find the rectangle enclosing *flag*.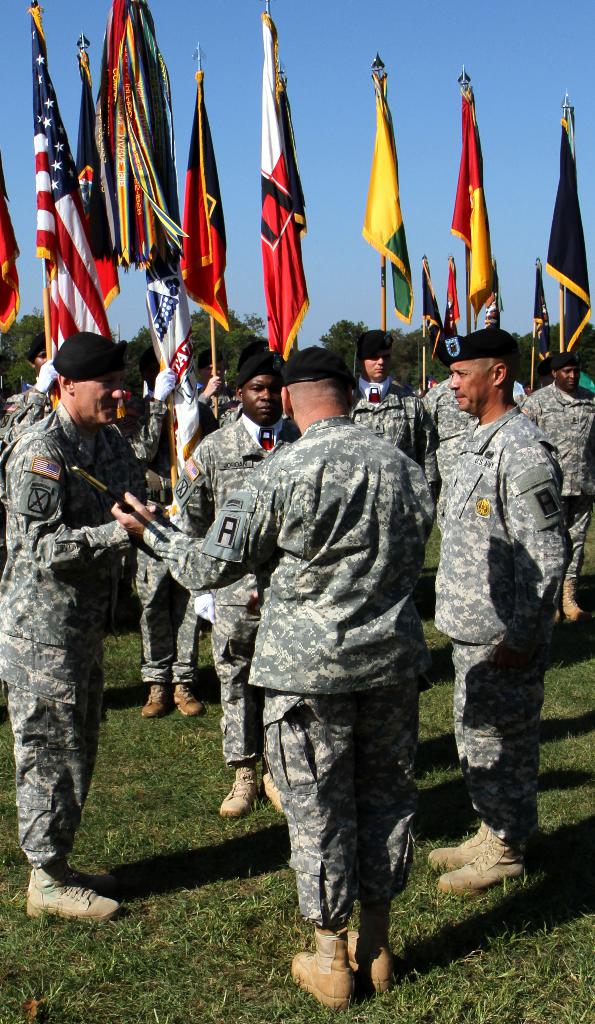
{"x1": 32, "y1": 1, "x2": 116, "y2": 389}.
